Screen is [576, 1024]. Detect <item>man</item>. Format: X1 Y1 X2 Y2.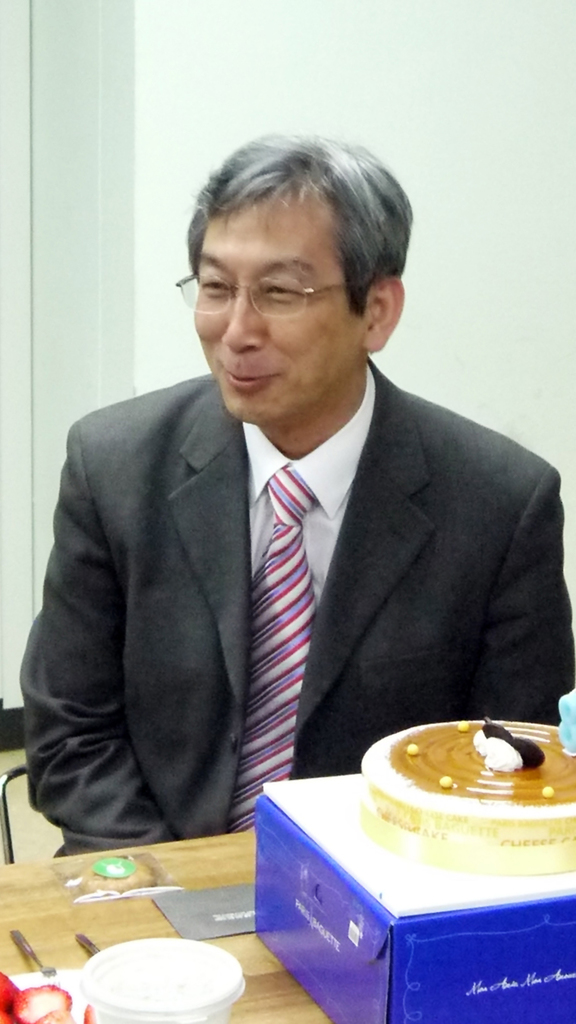
42 182 549 881.
